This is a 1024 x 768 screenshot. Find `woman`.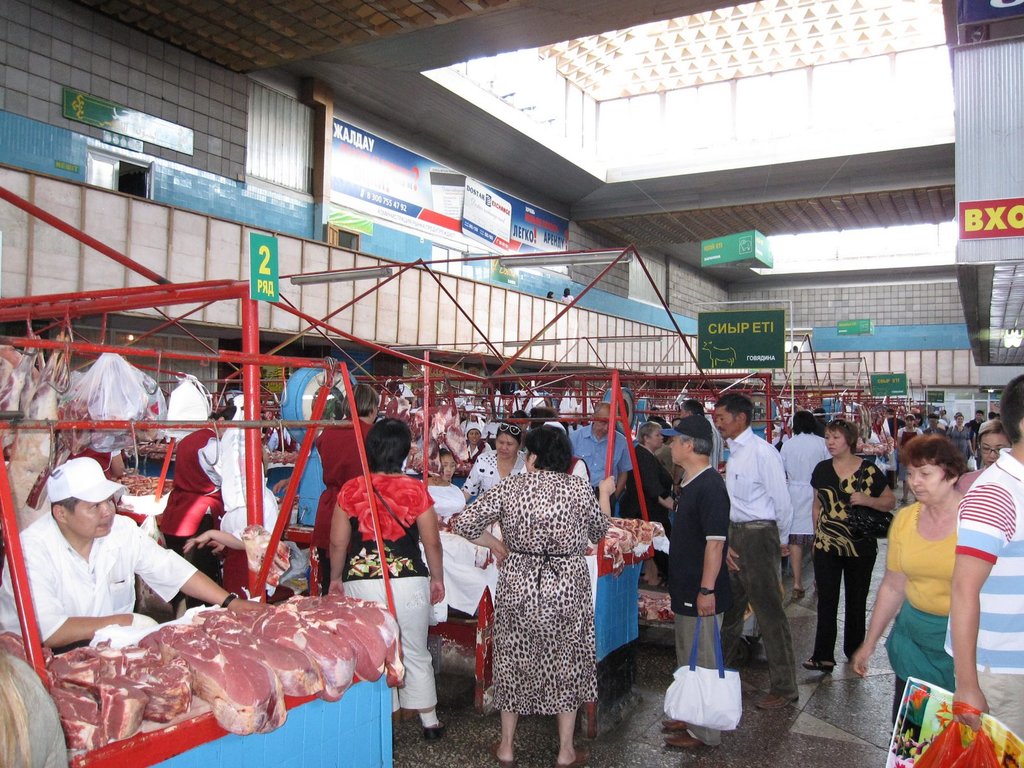
Bounding box: (left=951, top=415, right=975, bottom=469).
